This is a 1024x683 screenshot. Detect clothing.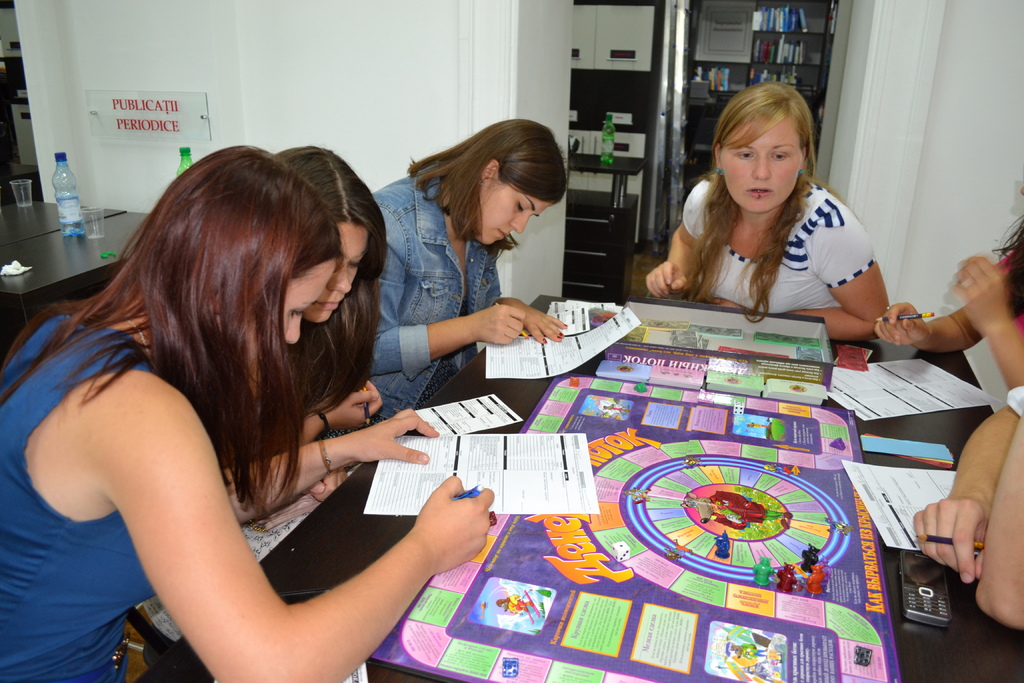
682 177 872 315.
